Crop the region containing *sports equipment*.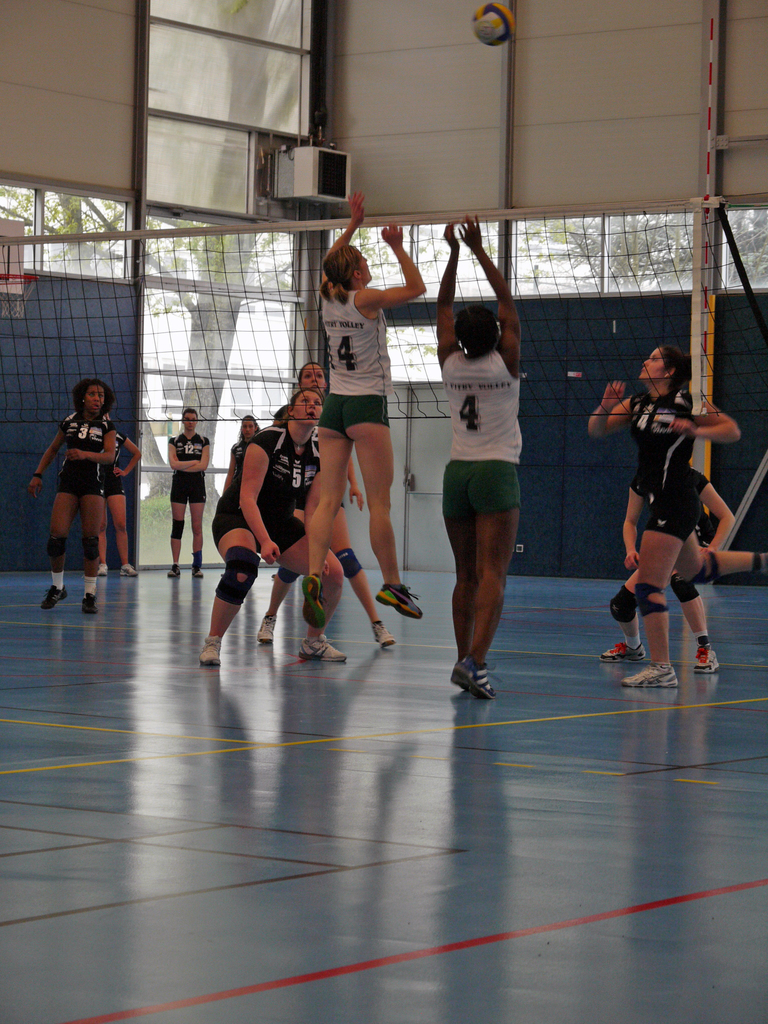
Crop region: Rect(298, 636, 345, 664).
